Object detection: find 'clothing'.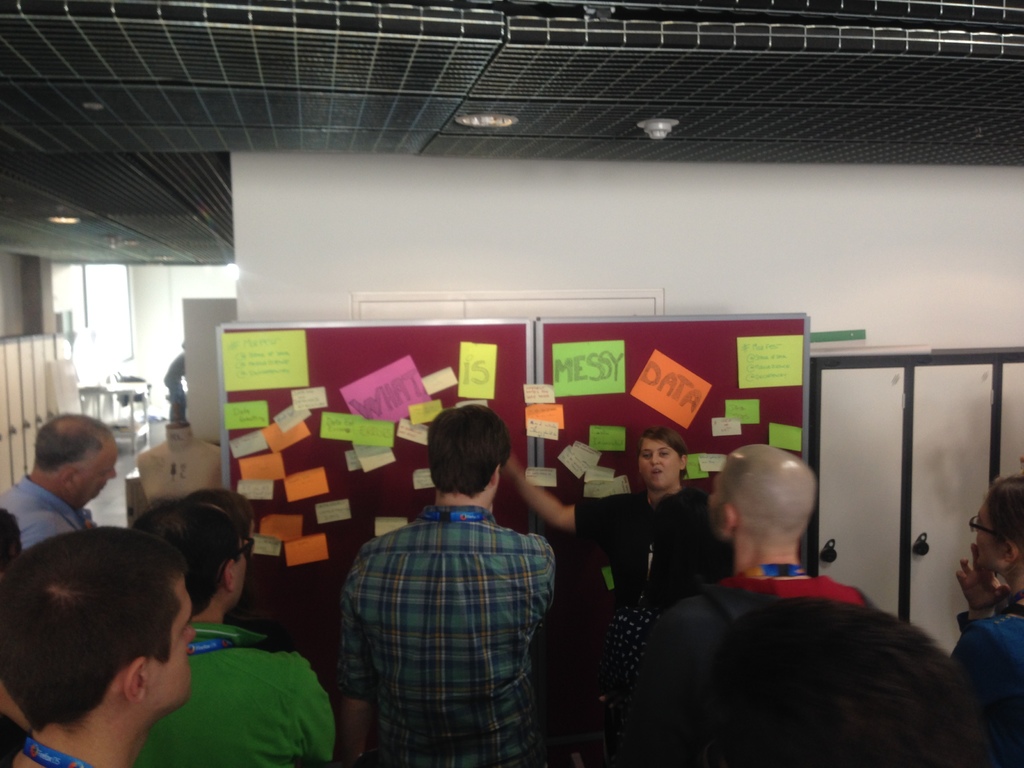
bbox(606, 560, 890, 767).
